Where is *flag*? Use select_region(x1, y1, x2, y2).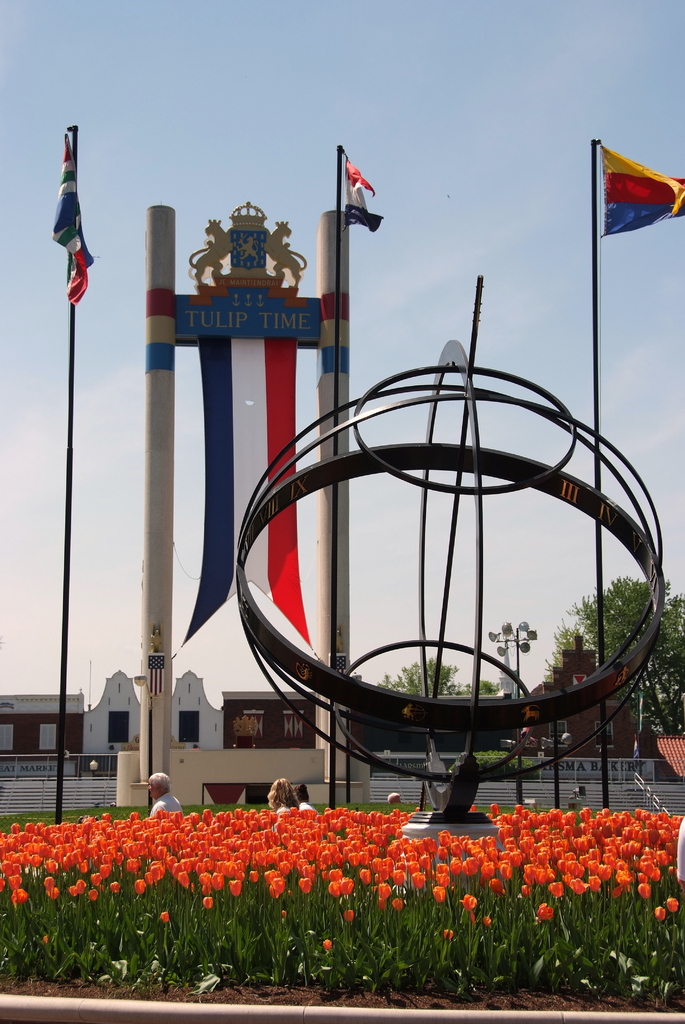
select_region(342, 161, 374, 197).
